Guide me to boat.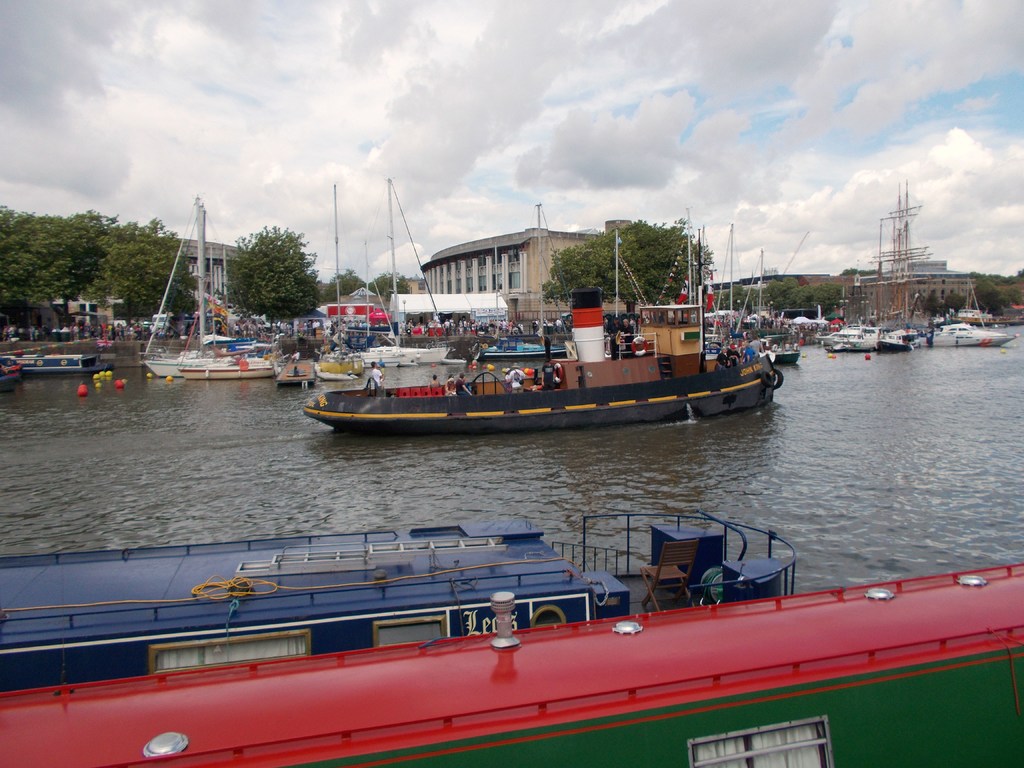
Guidance: select_region(24, 352, 111, 376).
